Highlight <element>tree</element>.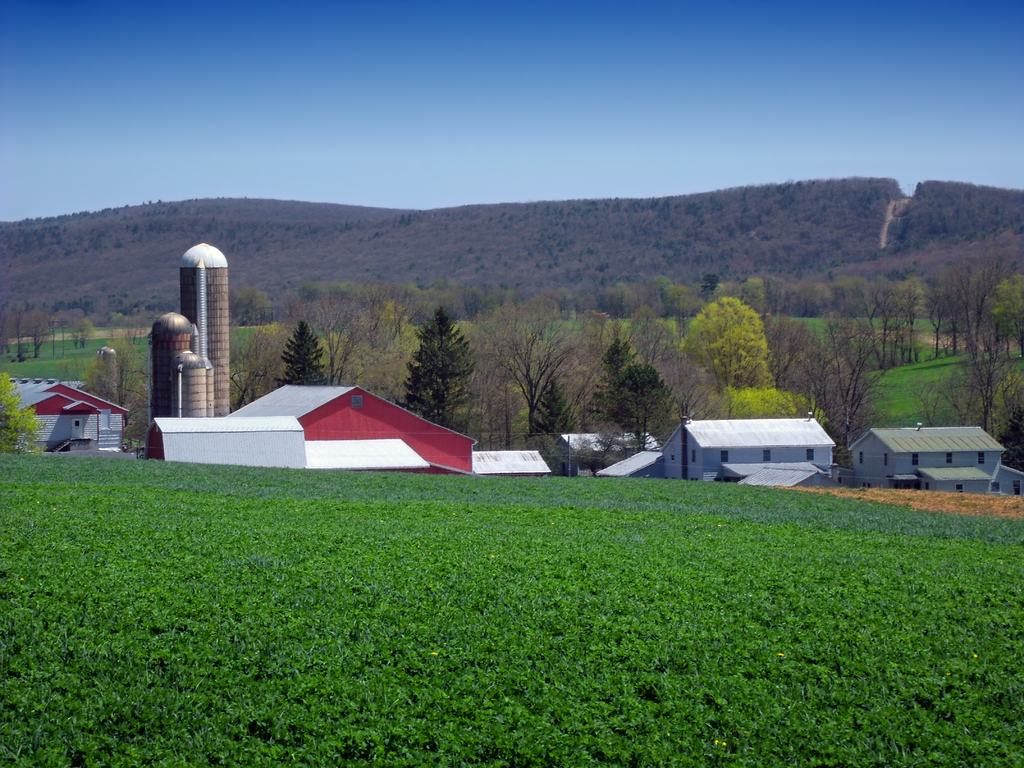
Highlighted region: crop(0, 376, 44, 458).
